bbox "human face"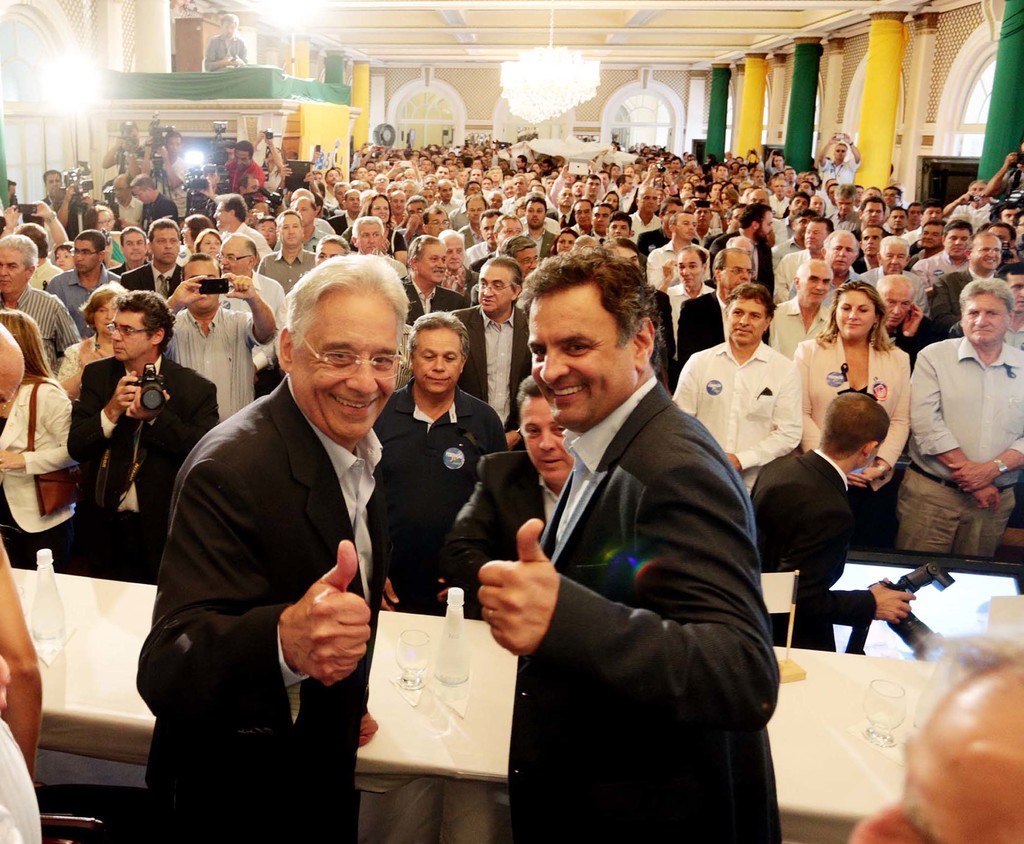
[left=604, top=191, right=618, bottom=210]
